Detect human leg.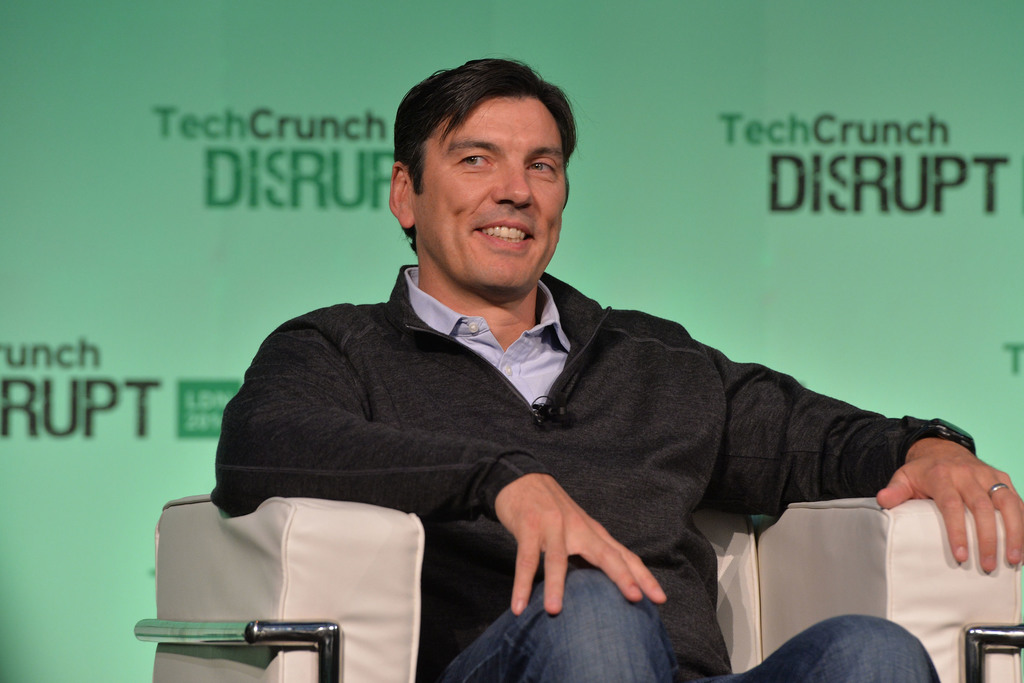
Detected at left=425, top=99, right=560, bottom=289.
